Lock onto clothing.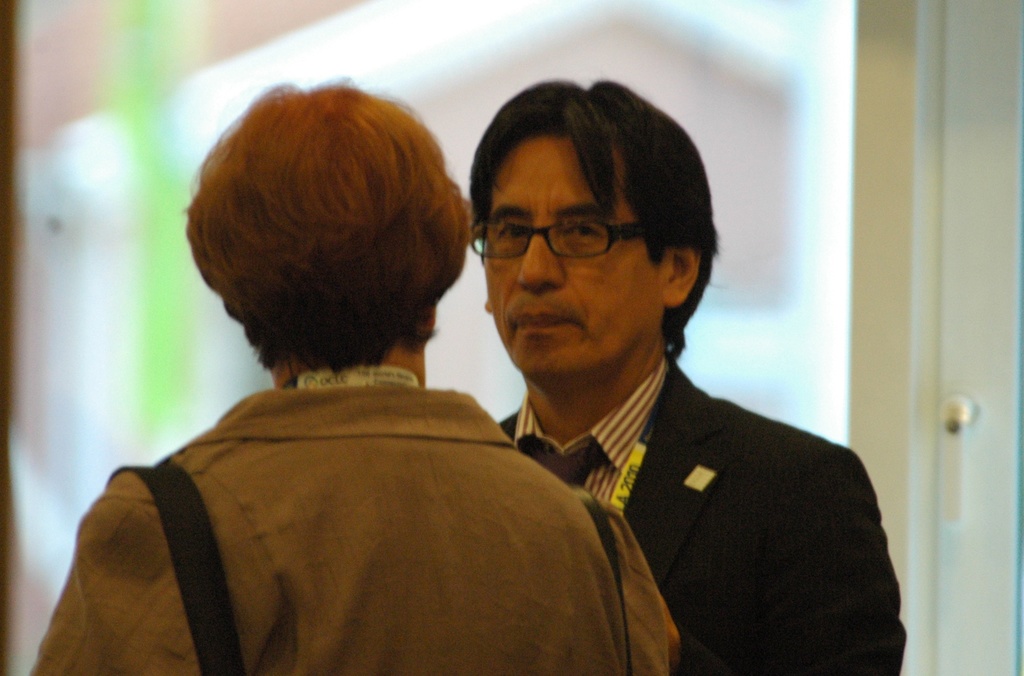
Locked: x1=503 y1=357 x2=911 y2=675.
